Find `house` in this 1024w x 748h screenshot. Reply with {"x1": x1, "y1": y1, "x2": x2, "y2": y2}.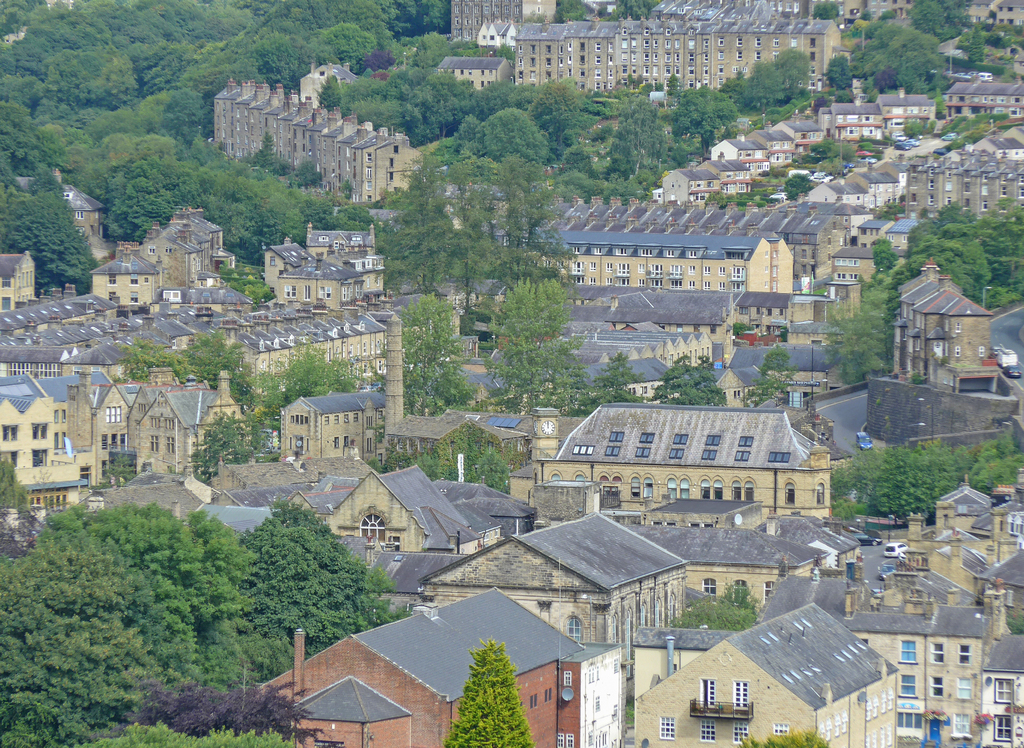
{"x1": 864, "y1": 373, "x2": 1020, "y2": 444}.
